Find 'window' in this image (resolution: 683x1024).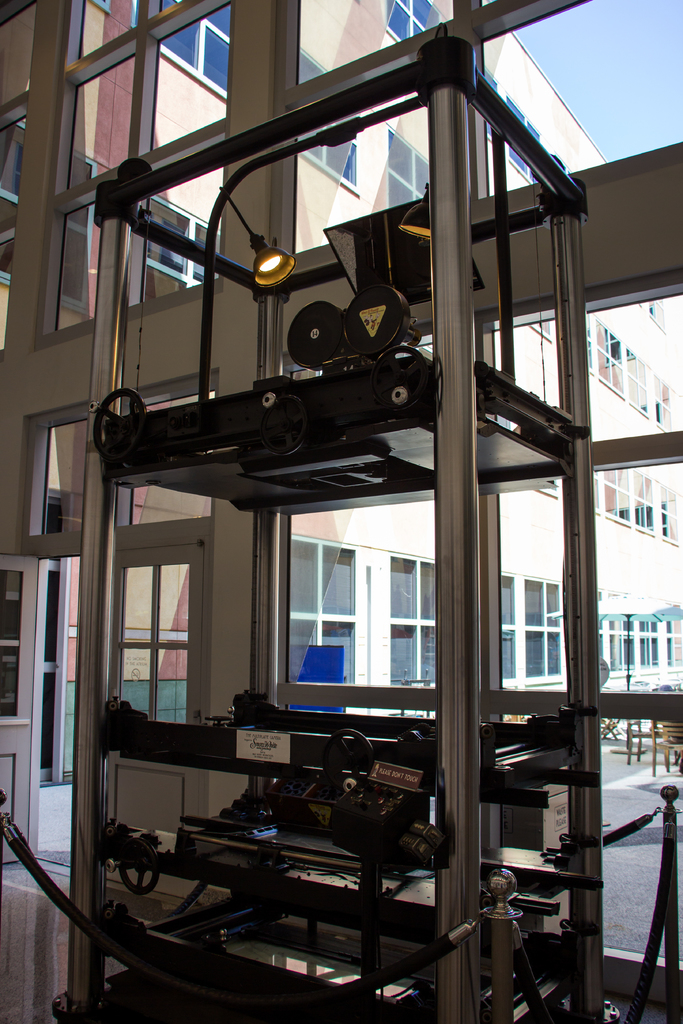
<bbox>273, 519, 449, 714</bbox>.
